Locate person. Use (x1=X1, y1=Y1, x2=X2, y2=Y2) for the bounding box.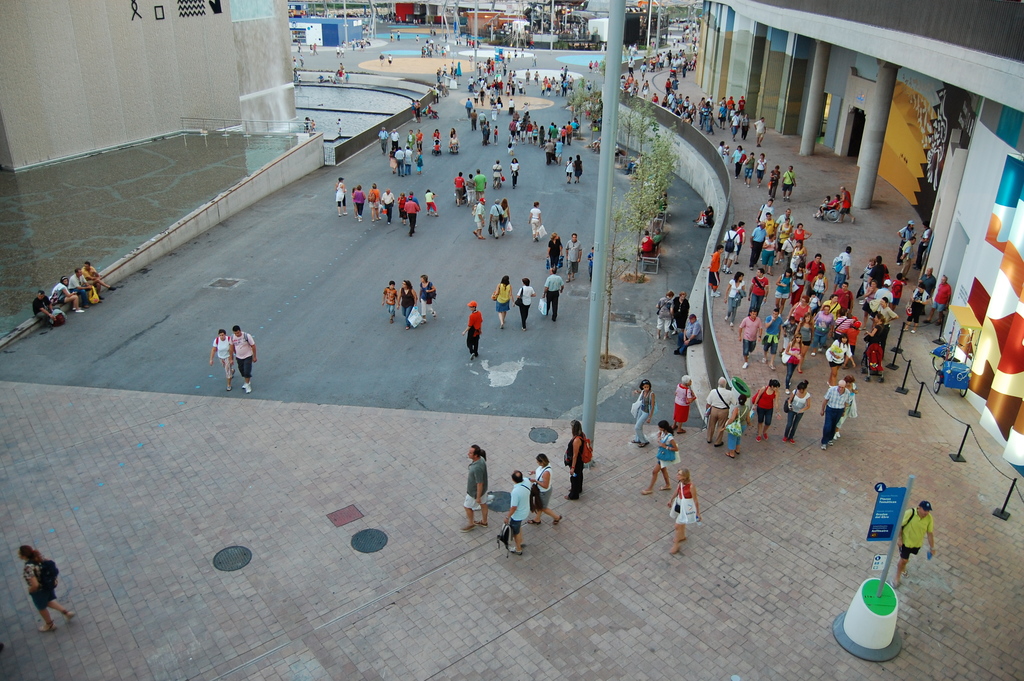
(x1=718, y1=96, x2=728, y2=108).
